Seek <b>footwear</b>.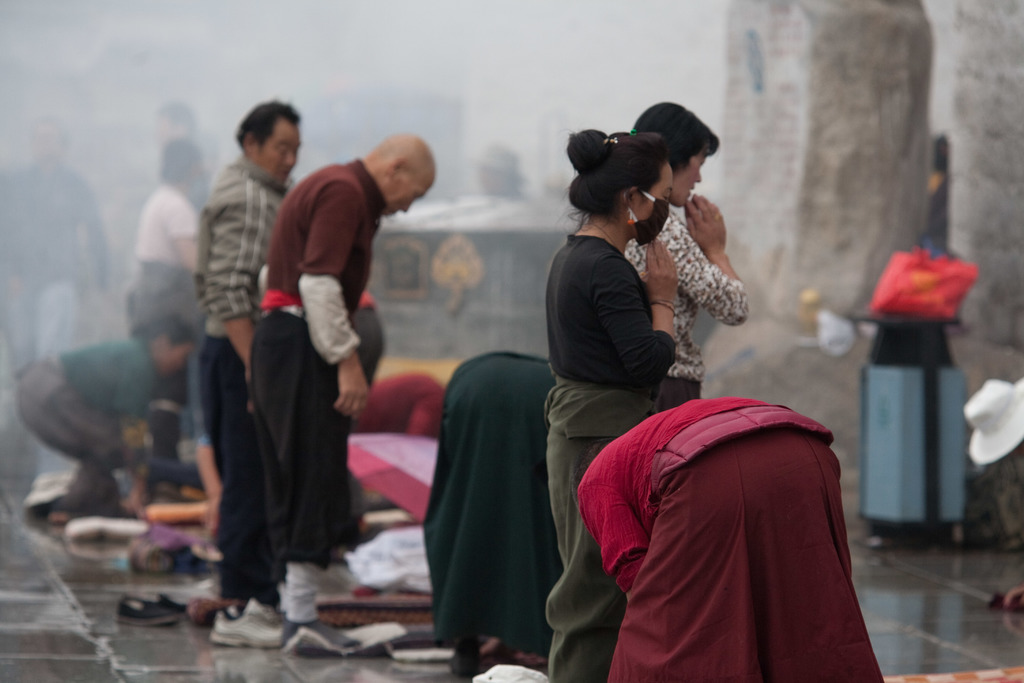
box(986, 588, 1023, 611).
